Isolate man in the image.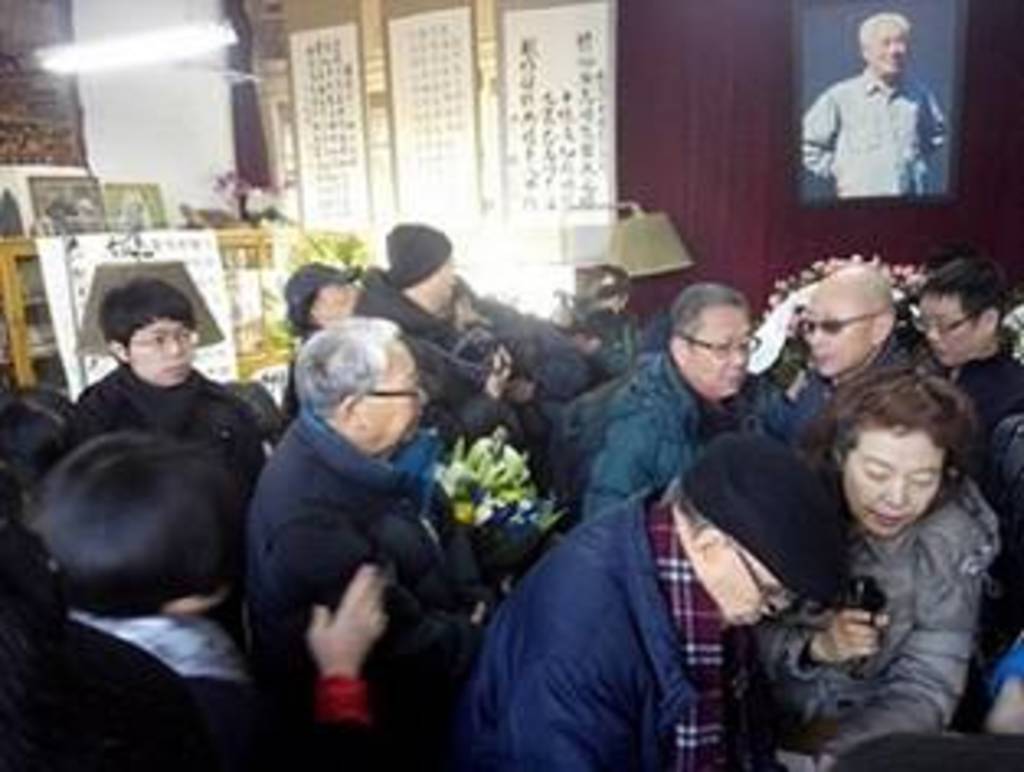
Isolated region: locate(795, 0, 949, 200).
